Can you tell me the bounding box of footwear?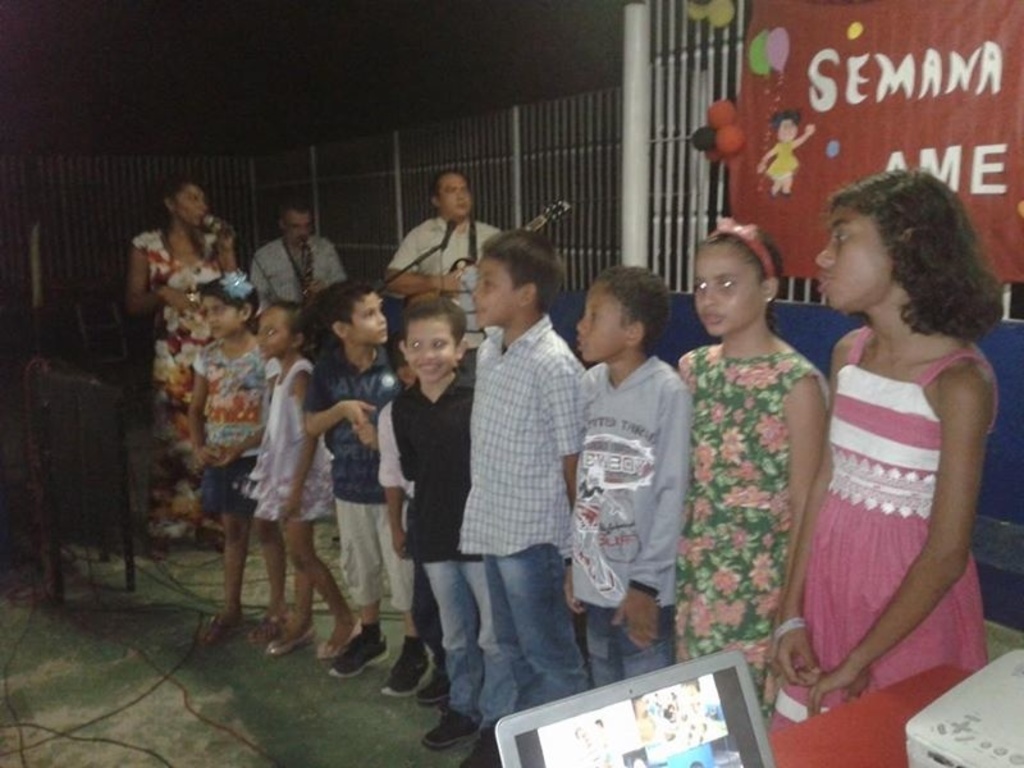
rect(262, 622, 319, 654).
